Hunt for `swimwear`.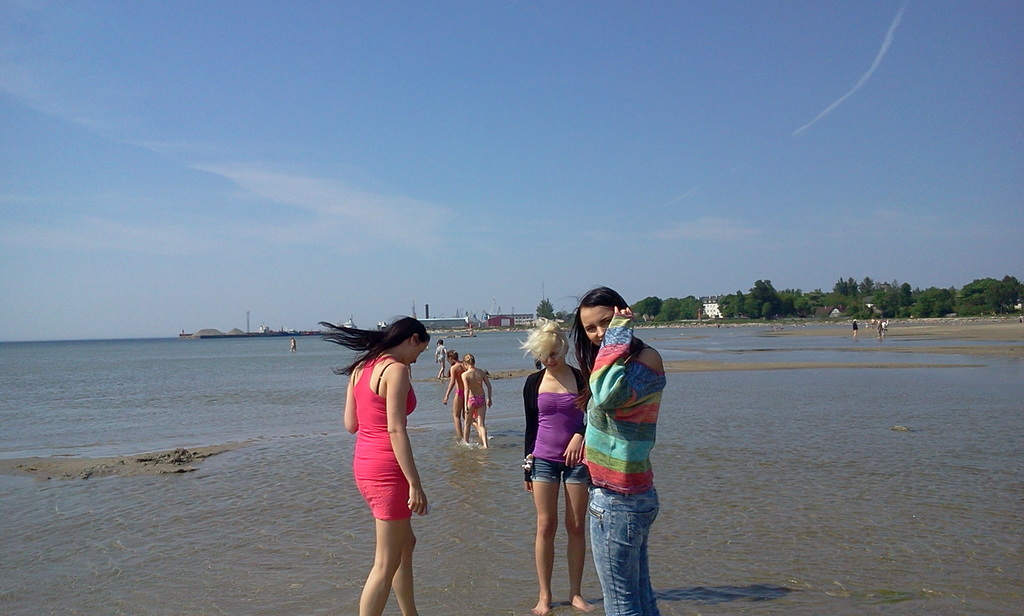
Hunted down at [left=351, top=355, right=422, bottom=525].
